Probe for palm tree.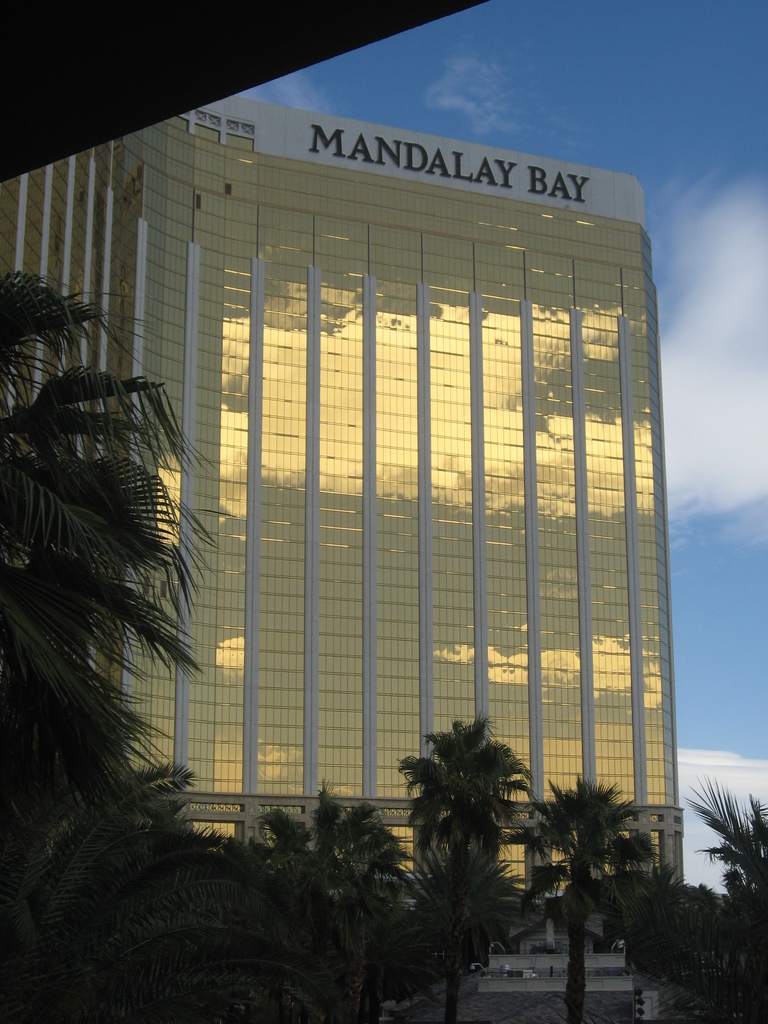
Probe result: [22, 293, 204, 893].
